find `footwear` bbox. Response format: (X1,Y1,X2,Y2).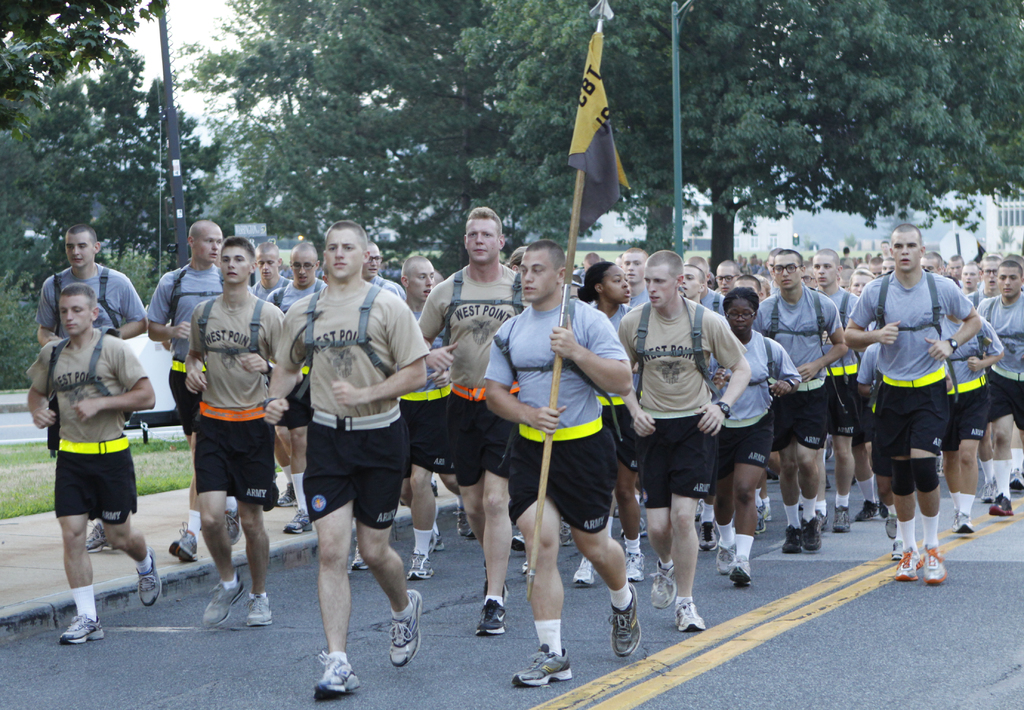
(225,511,243,548).
